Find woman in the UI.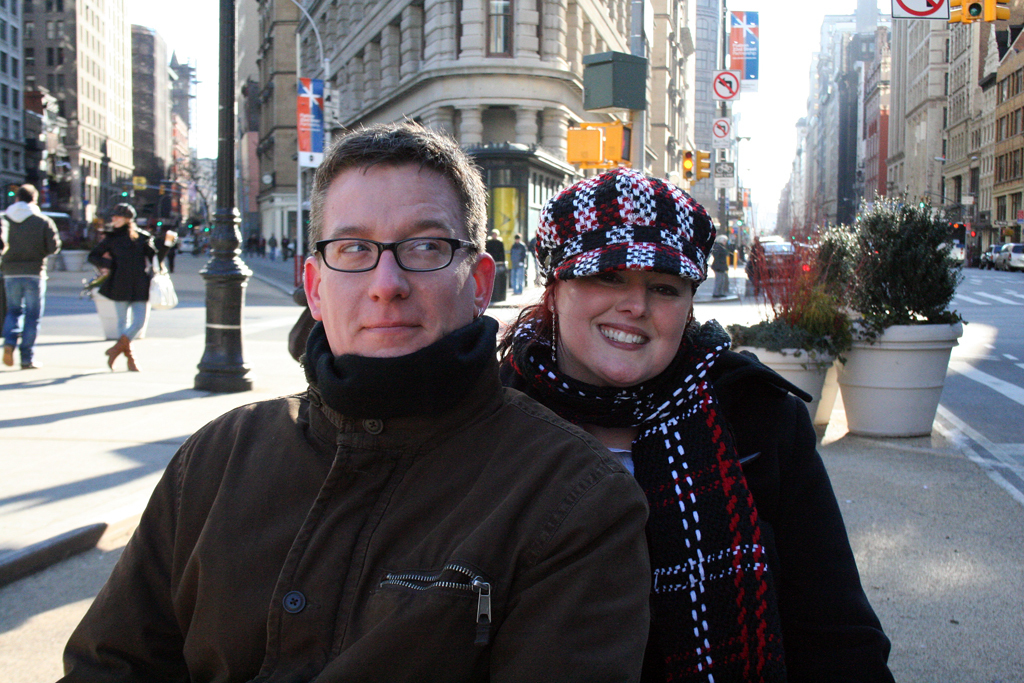
UI element at [568,170,878,682].
